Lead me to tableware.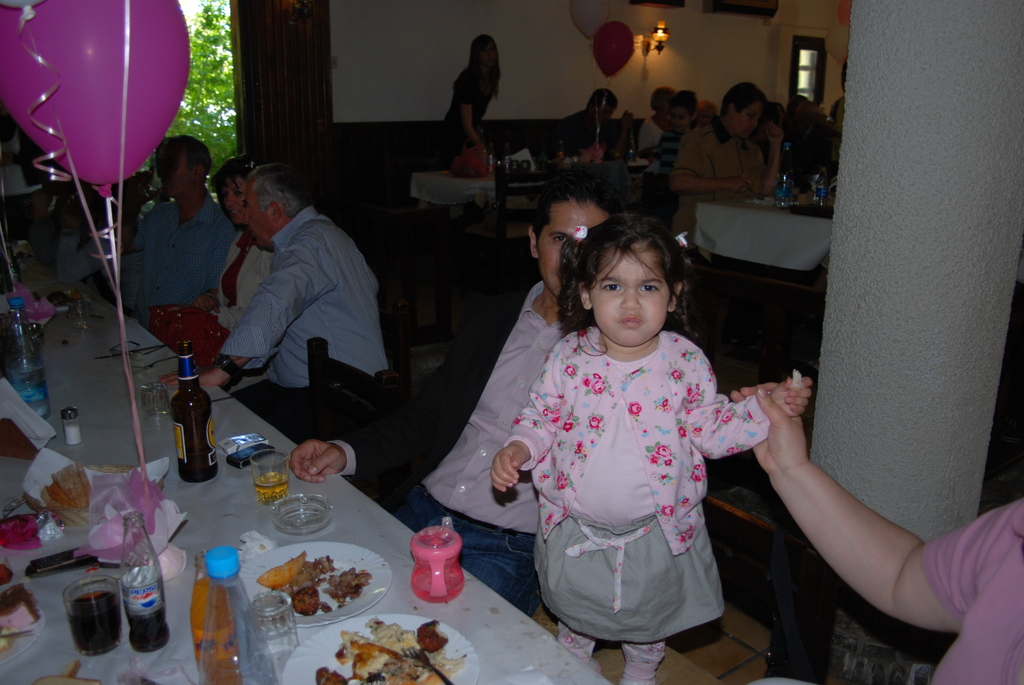
Lead to 0, 603, 47, 662.
